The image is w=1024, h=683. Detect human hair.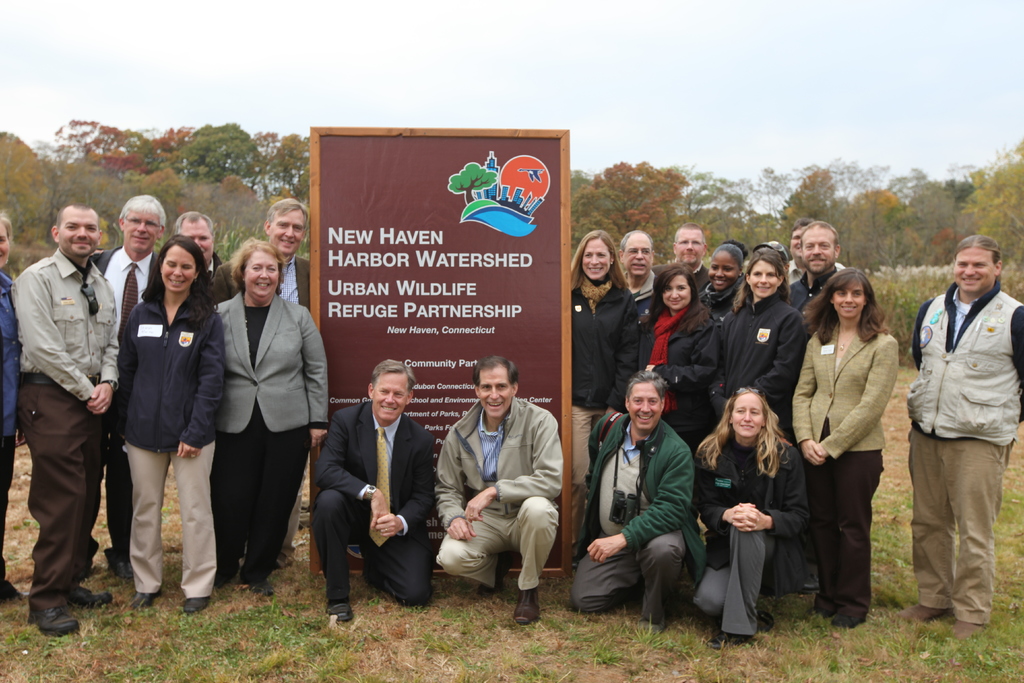
Detection: <box>223,237,282,298</box>.
